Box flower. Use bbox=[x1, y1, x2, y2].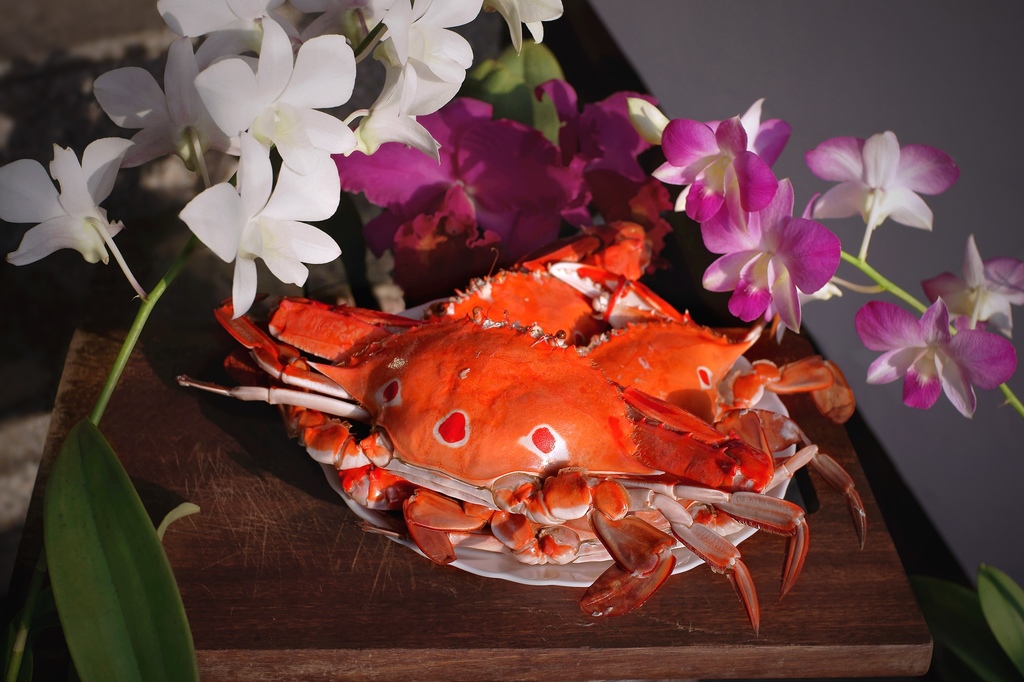
bbox=[362, 0, 483, 76].
